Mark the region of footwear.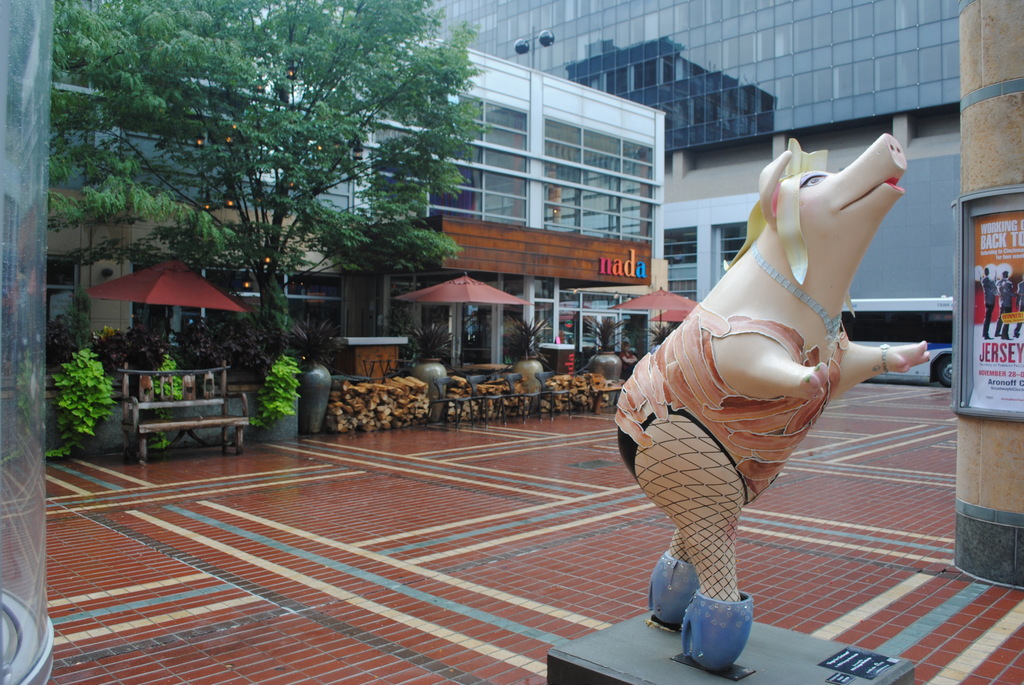
Region: 673/582/765/675.
